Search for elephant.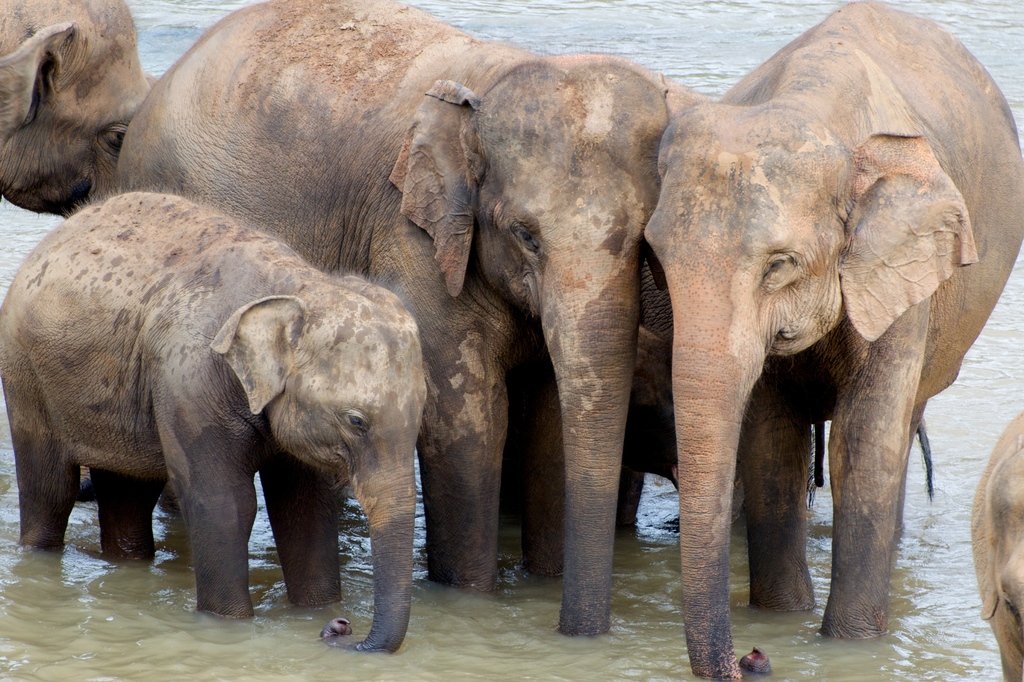
Found at bbox=(0, 0, 161, 212).
